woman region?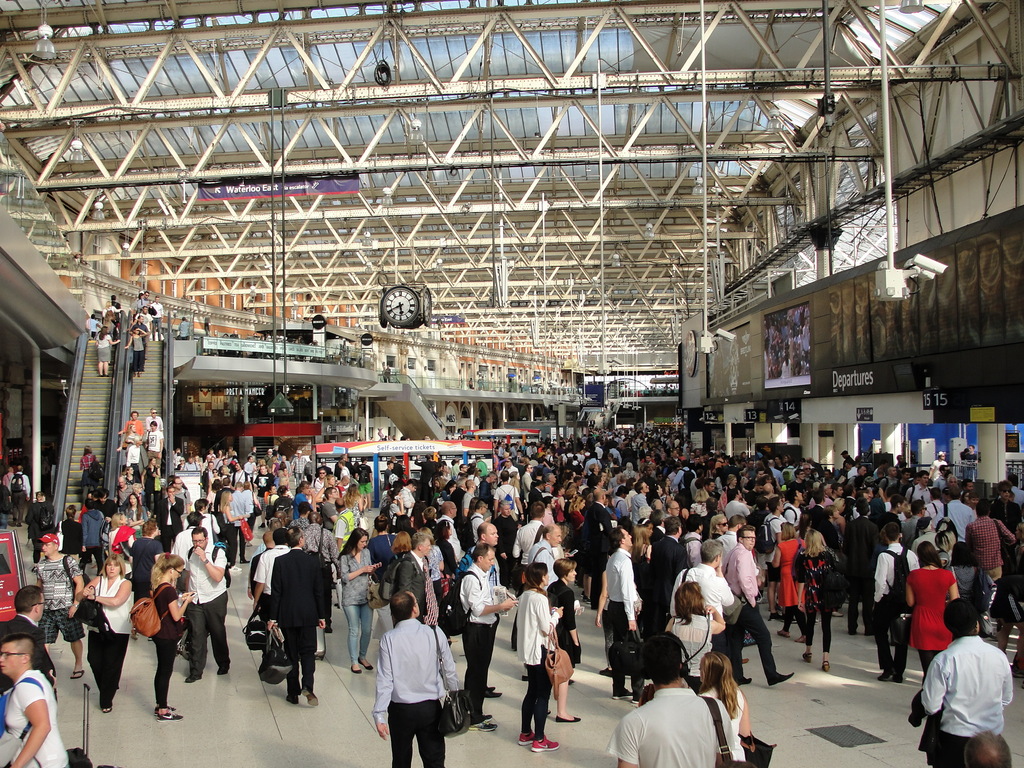
516,564,563,748
